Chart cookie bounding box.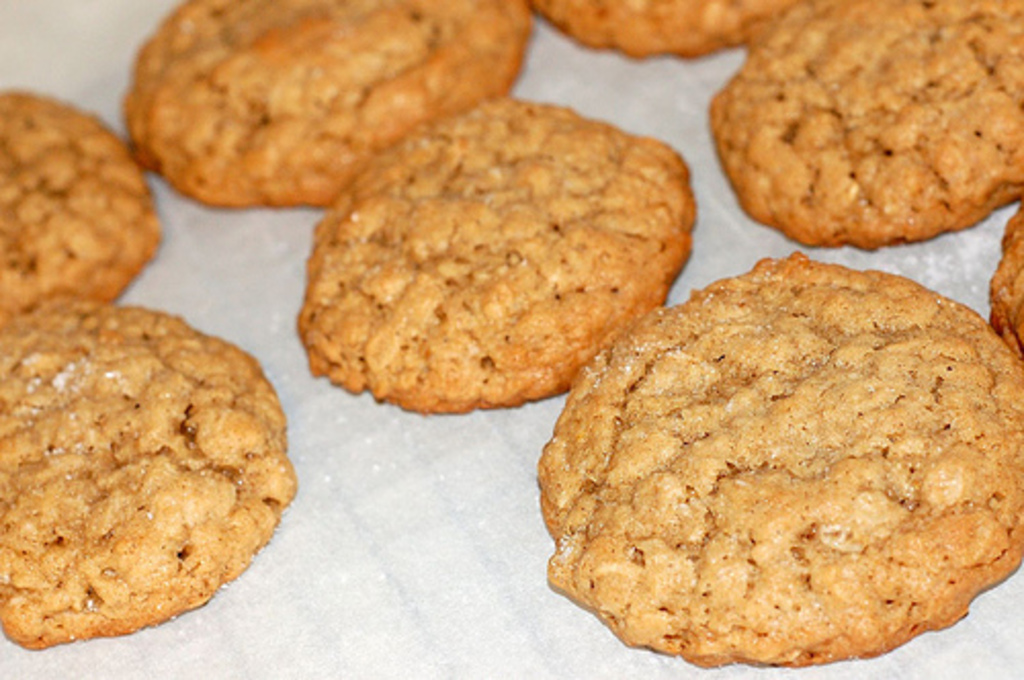
Charted: {"left": 0, "top": 86, "right": 180, "bottom": 317}.
